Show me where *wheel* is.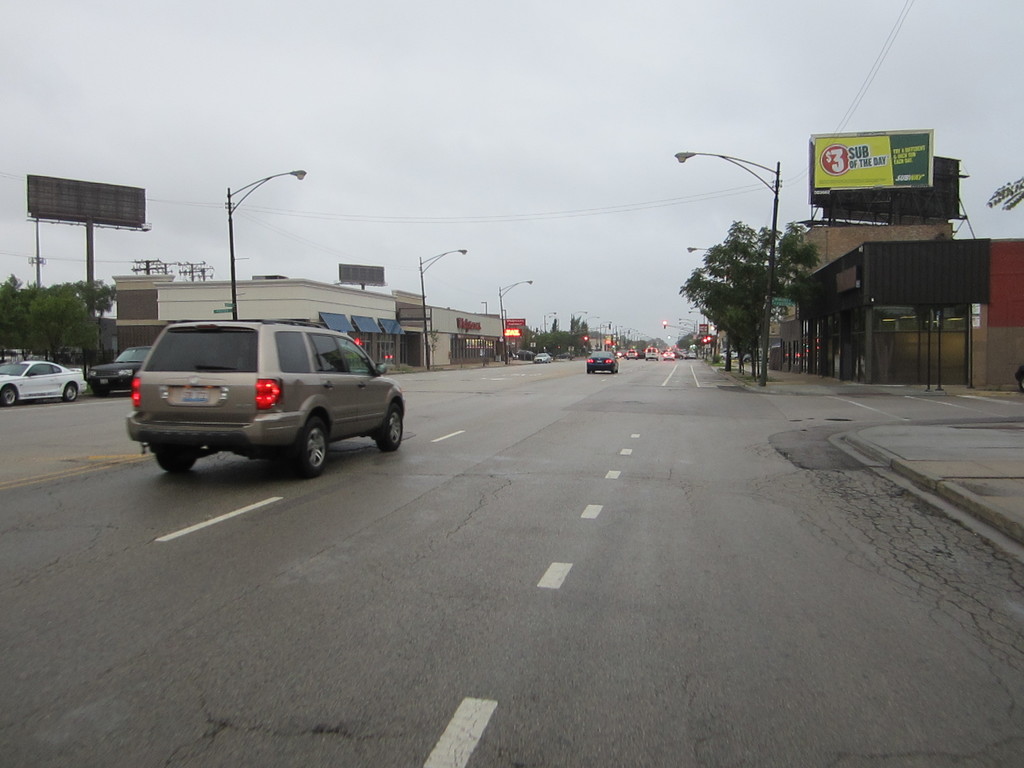
*wheel* is at detection(89, 389, 110, 396).
